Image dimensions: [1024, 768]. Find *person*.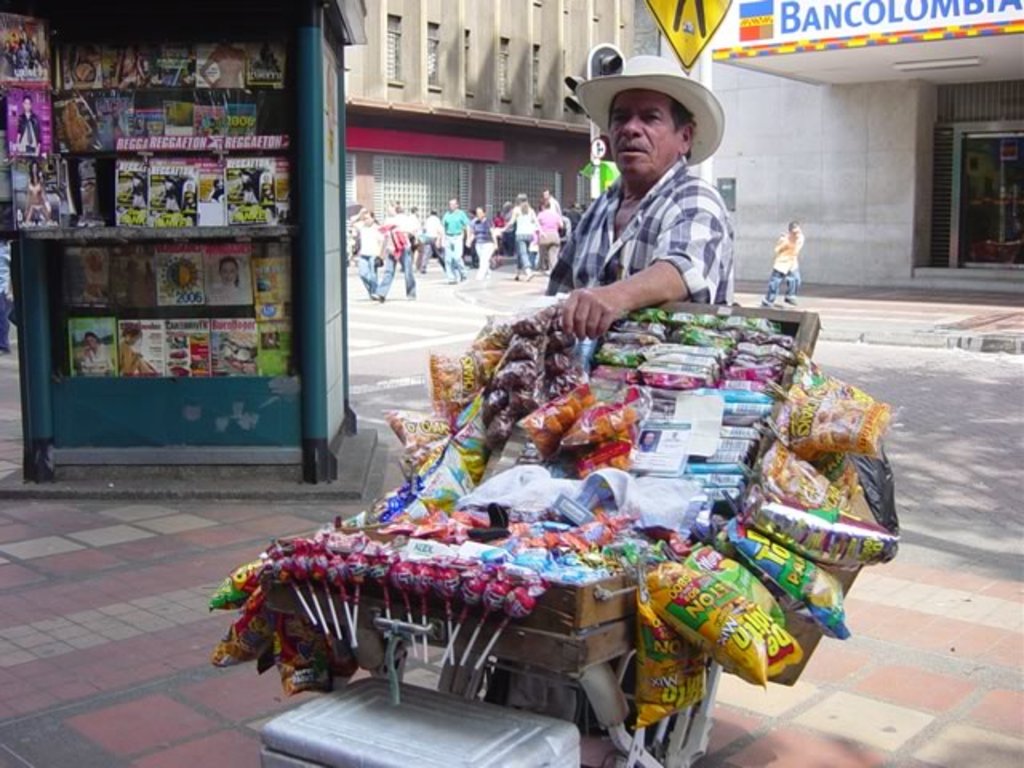
box(218, 256, 243, 293).
